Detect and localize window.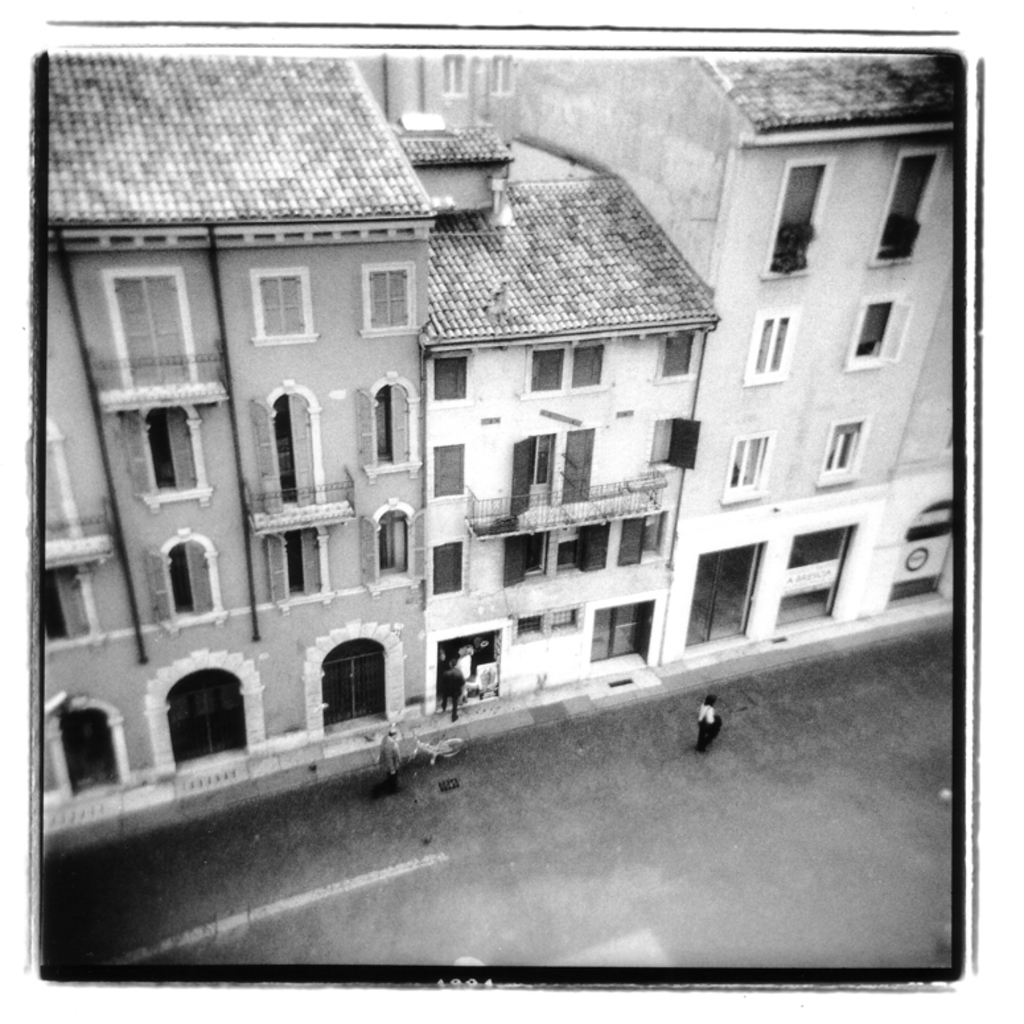
Localized at 815:415:867:482.
